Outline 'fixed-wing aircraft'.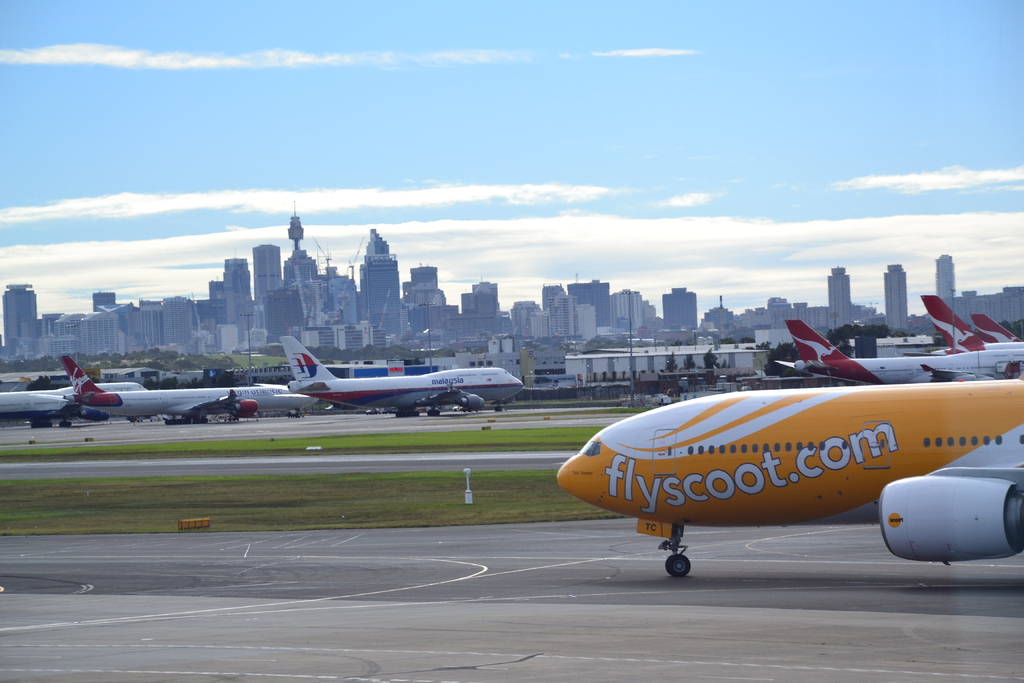
Outline: {"x1": 59, "y1": 354, "x2": 320, "y2": 431}.
